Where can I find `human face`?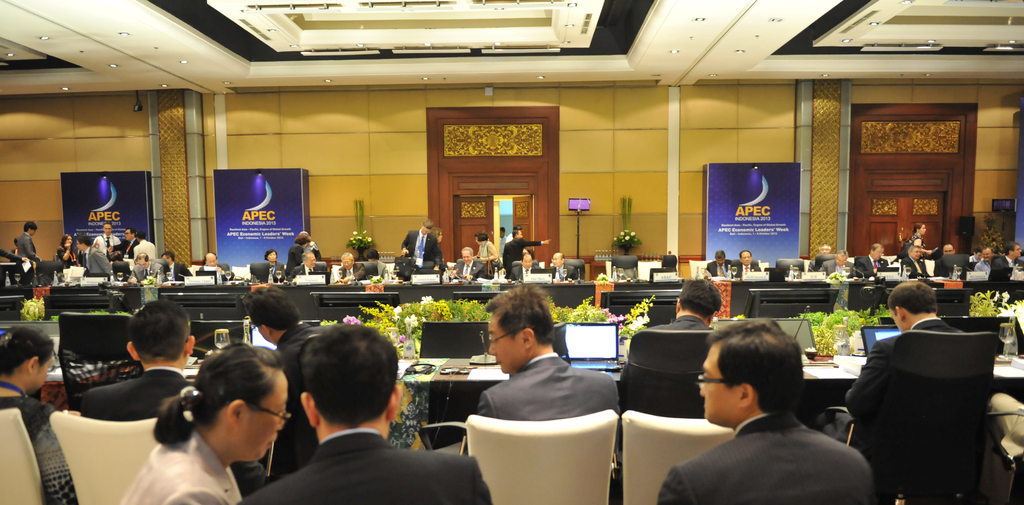
You can find it at crop(716, 256, 723, 267).
